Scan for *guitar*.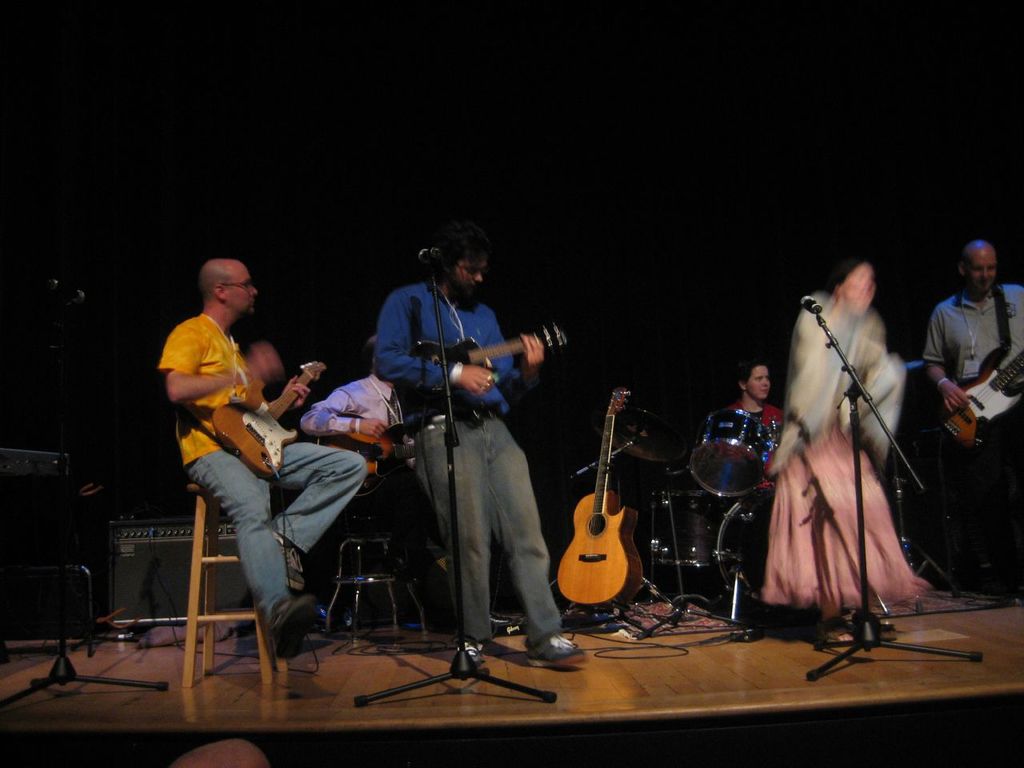
Scan result: x1=559, y1=438, x2=654, y2=624.
